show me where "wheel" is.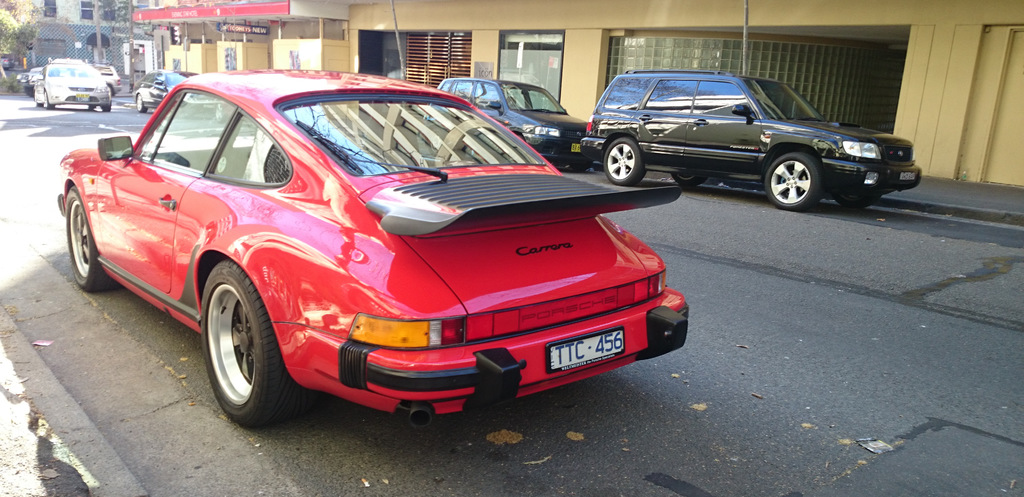
"wheel" is at locate(106, 83, 113, 98).
